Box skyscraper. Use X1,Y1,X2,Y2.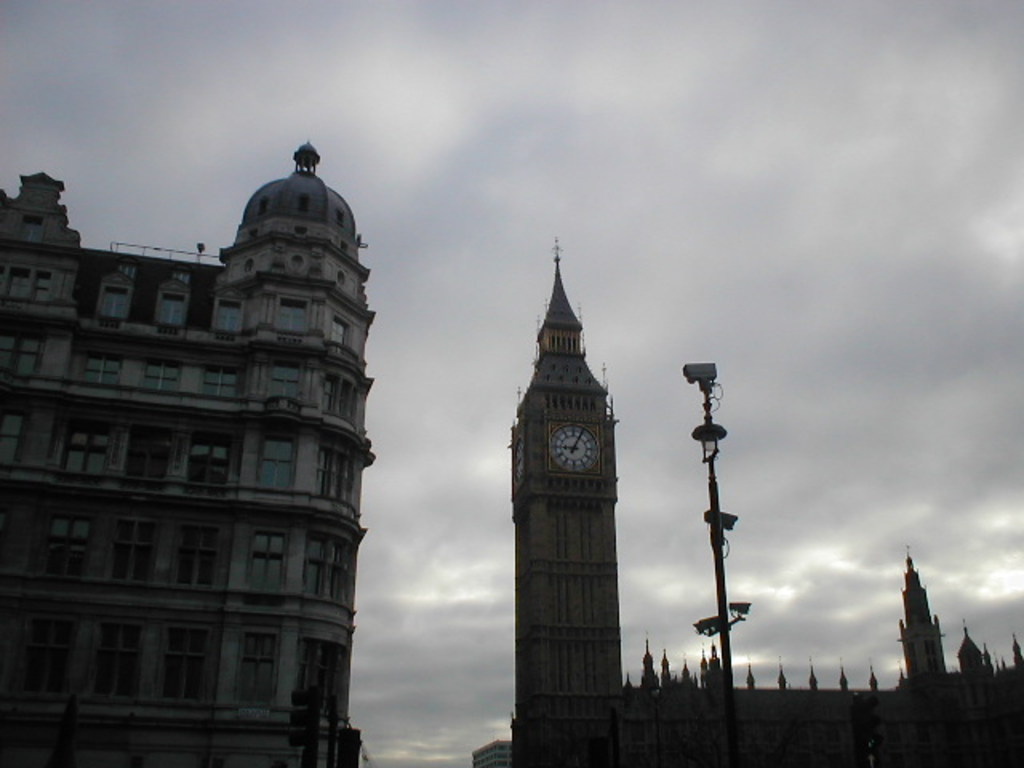
493,224,1022,766.
